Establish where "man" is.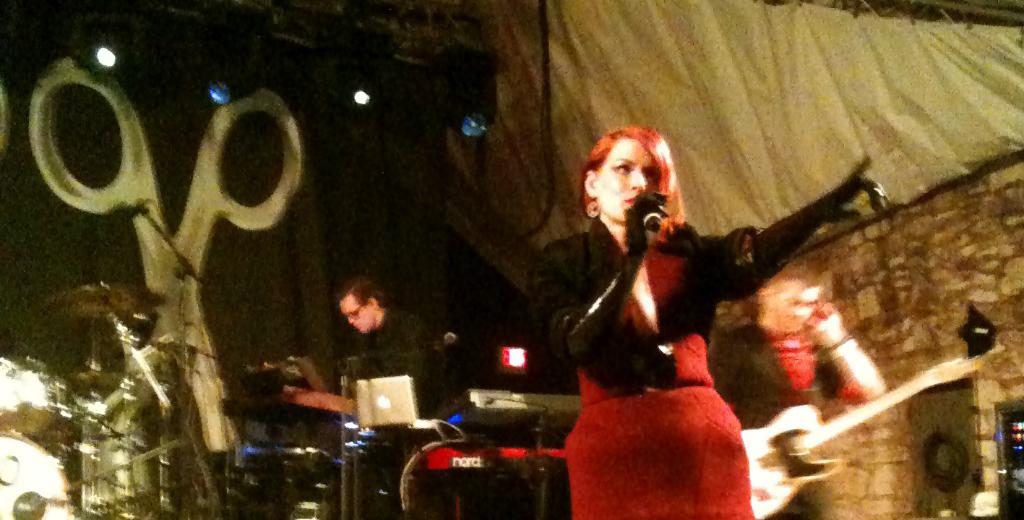
Established at [335, 278, 442, 417].
